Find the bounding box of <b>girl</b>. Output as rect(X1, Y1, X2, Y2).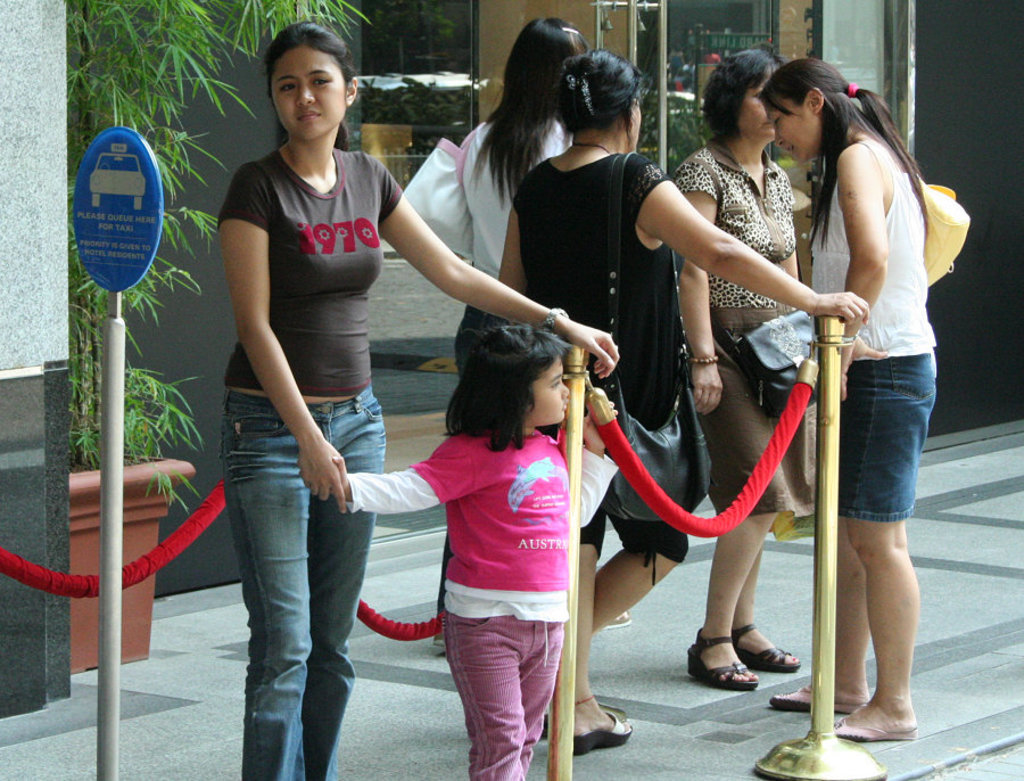
rect(757, 54, 935, 742).
